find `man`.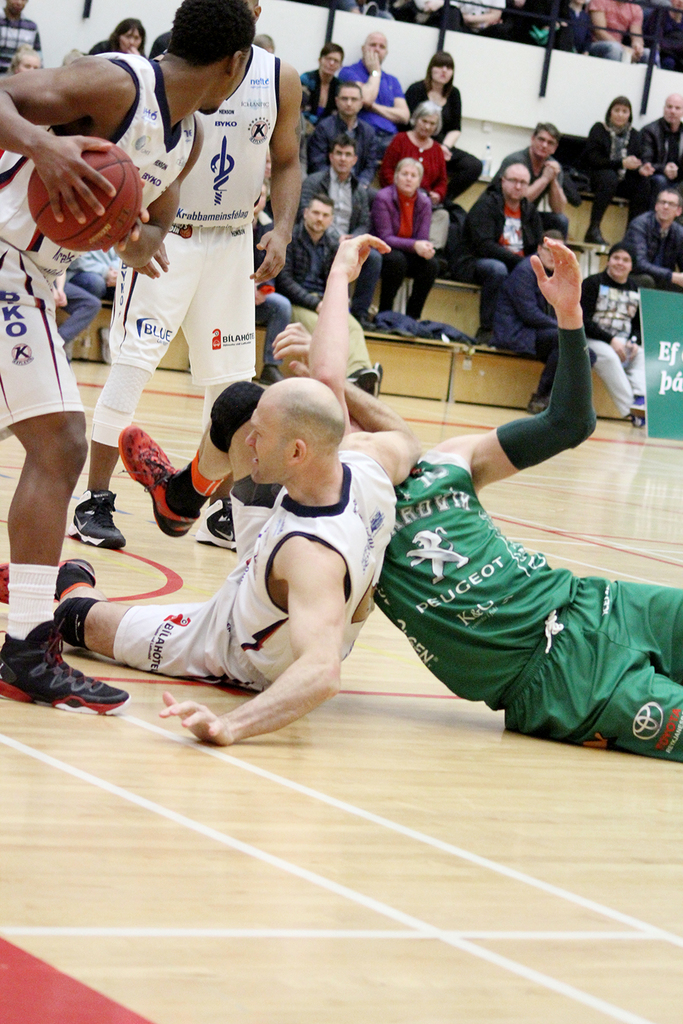
(x1=0, y1=0, x2=44, y2=81).
